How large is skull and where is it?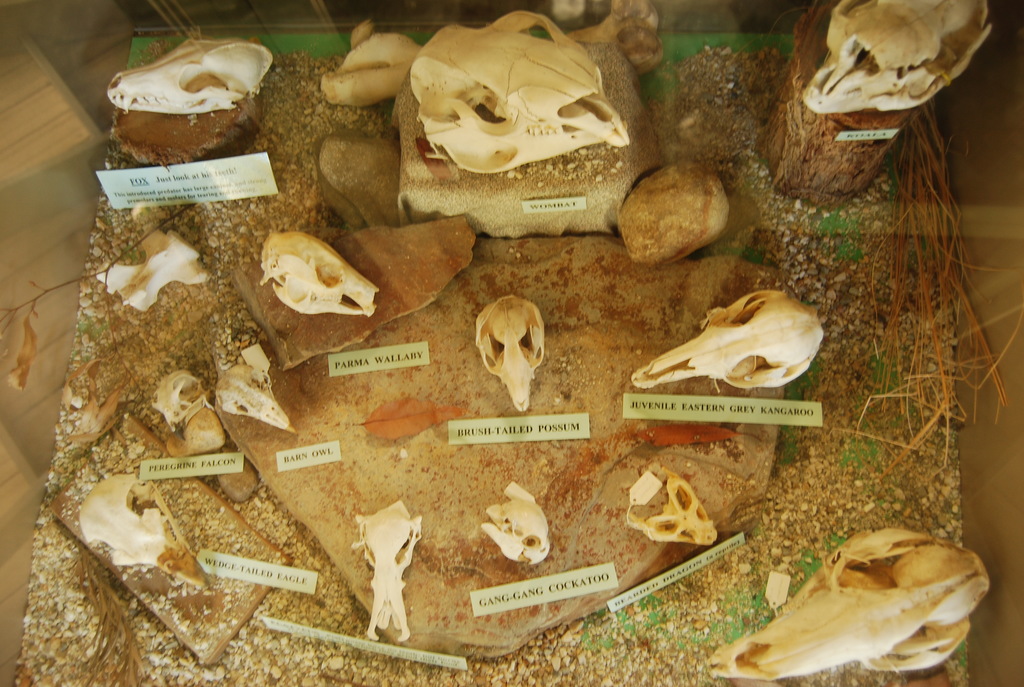
Bounding box: region(707, 526, 991, 681).
